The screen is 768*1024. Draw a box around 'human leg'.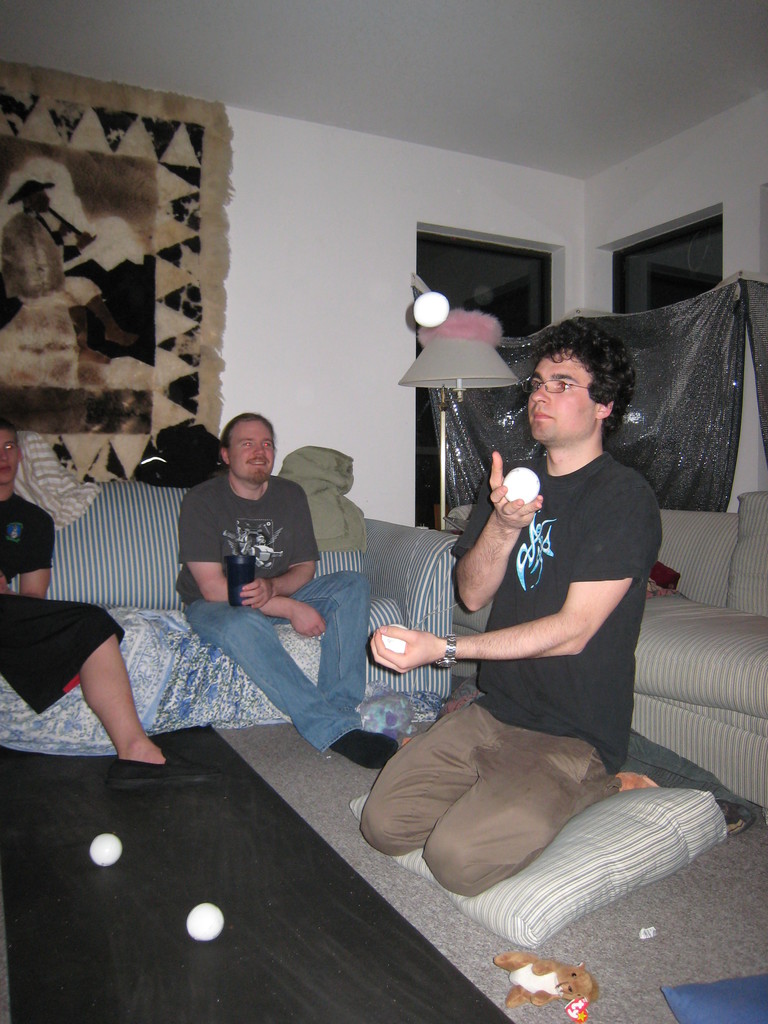
[x1=289, y1=571, x2=391, y2=721].
